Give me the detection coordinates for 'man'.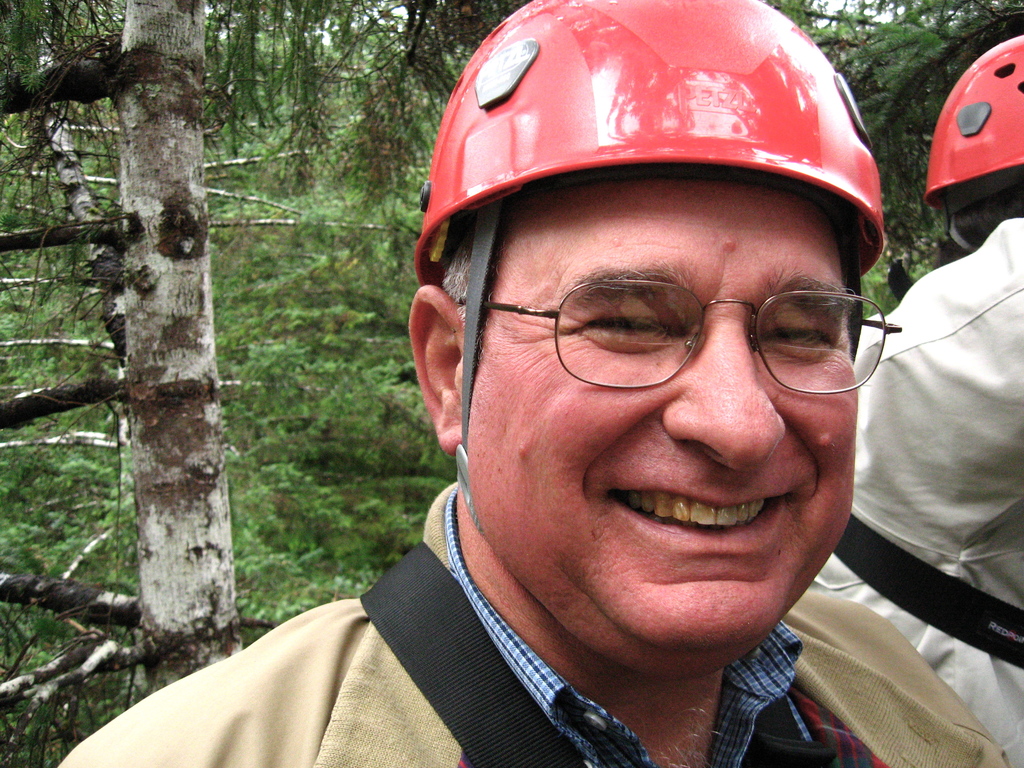
99 45 1000 767.
